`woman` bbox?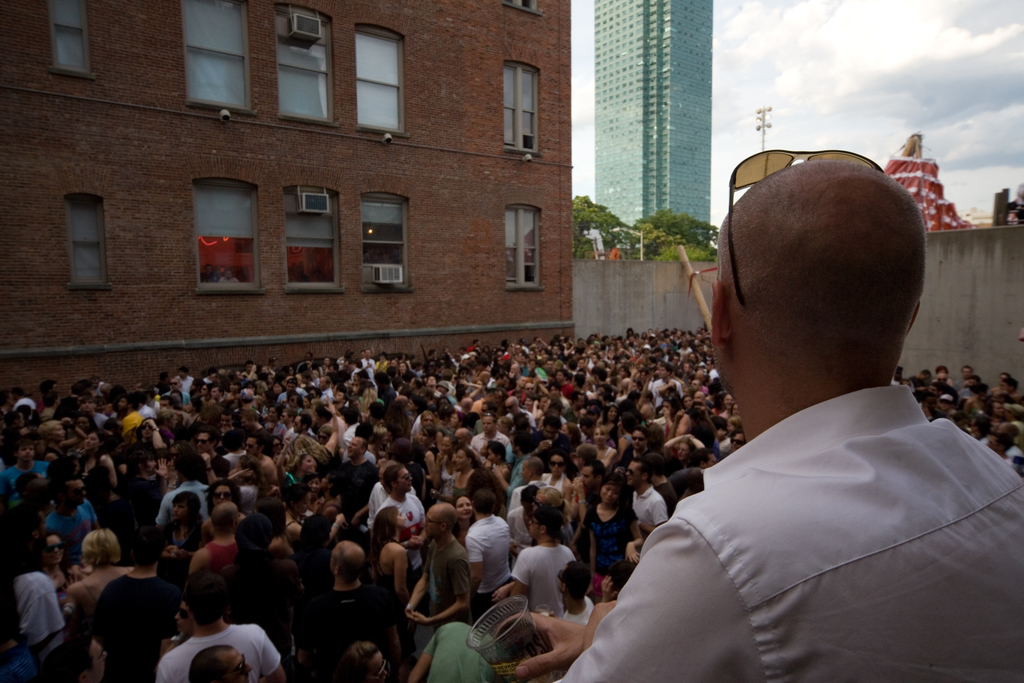
rect(454, 493, 477, 550)
